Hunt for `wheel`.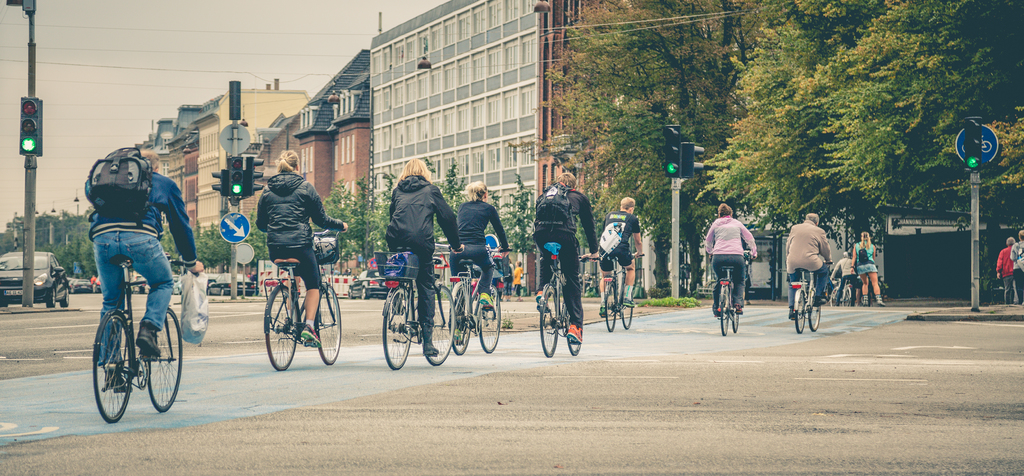
Hunted down at box(449, 285, 471, 354).
